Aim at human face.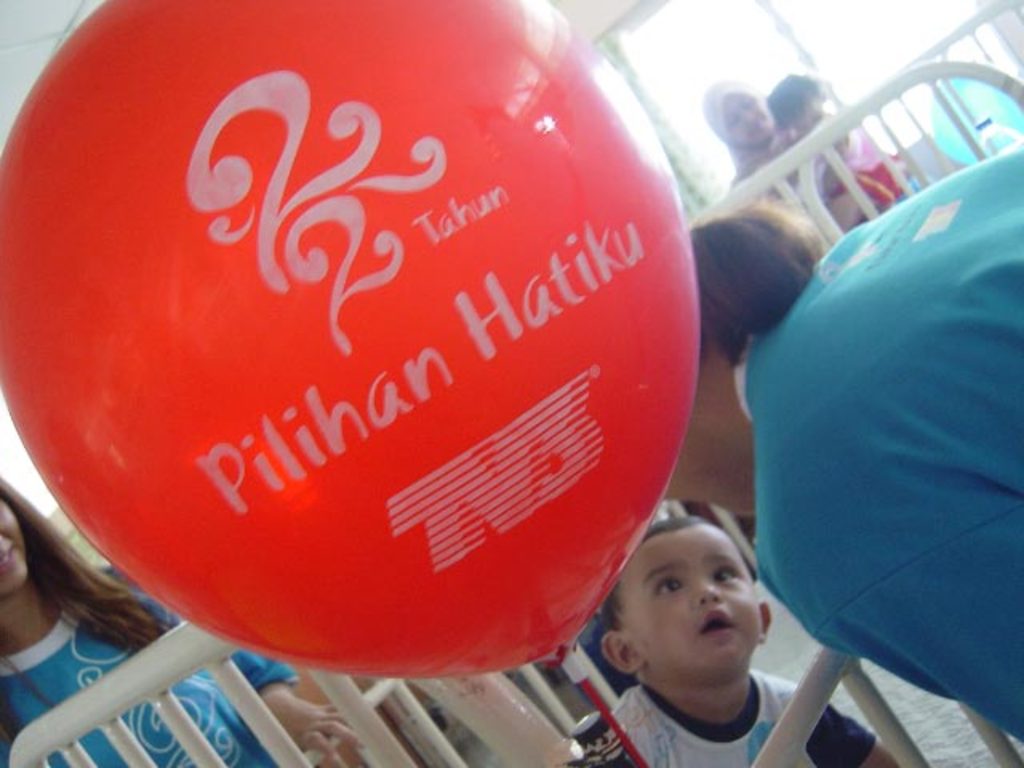
Aimed at Rect(627, 520, 752, 664).
